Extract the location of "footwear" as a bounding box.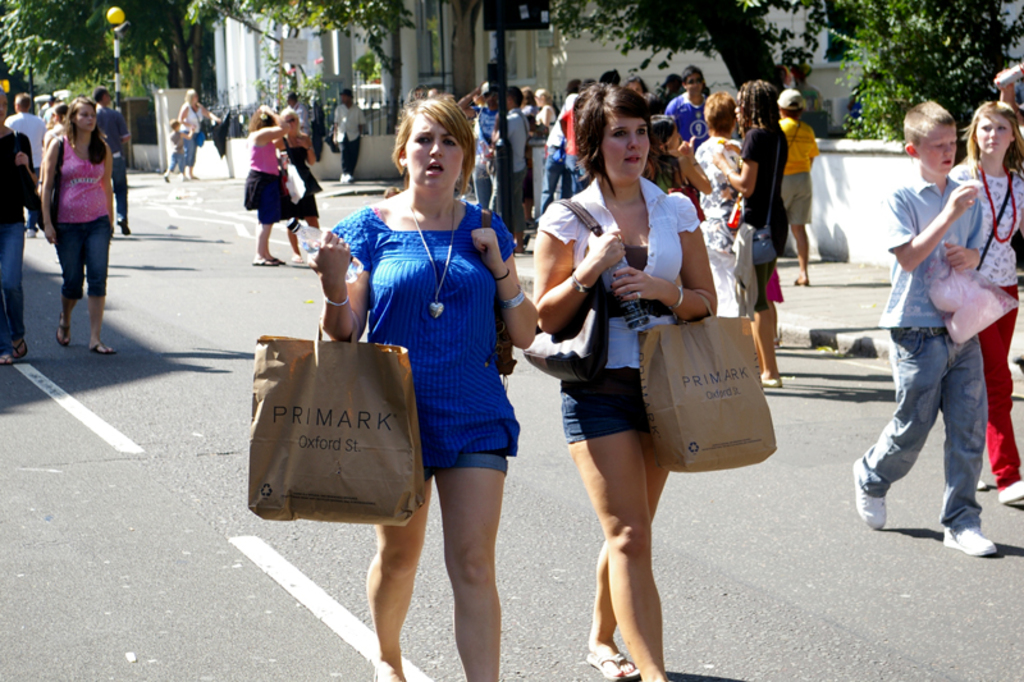
locate(0, 345, 12, 370).
